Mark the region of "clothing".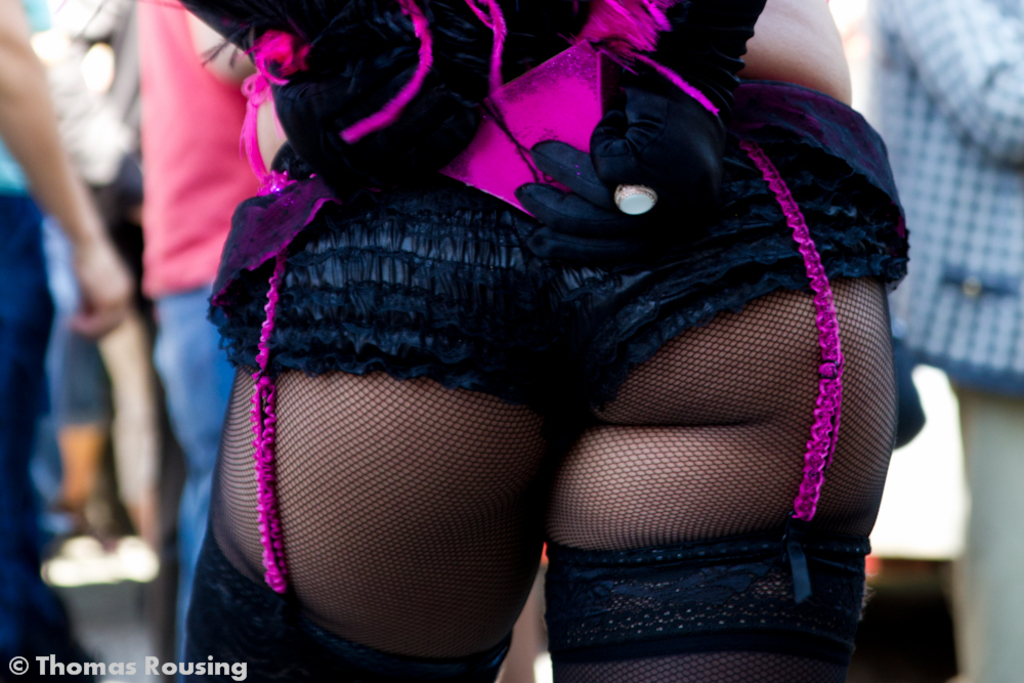
Region: 871, 0, 1023, 682.
